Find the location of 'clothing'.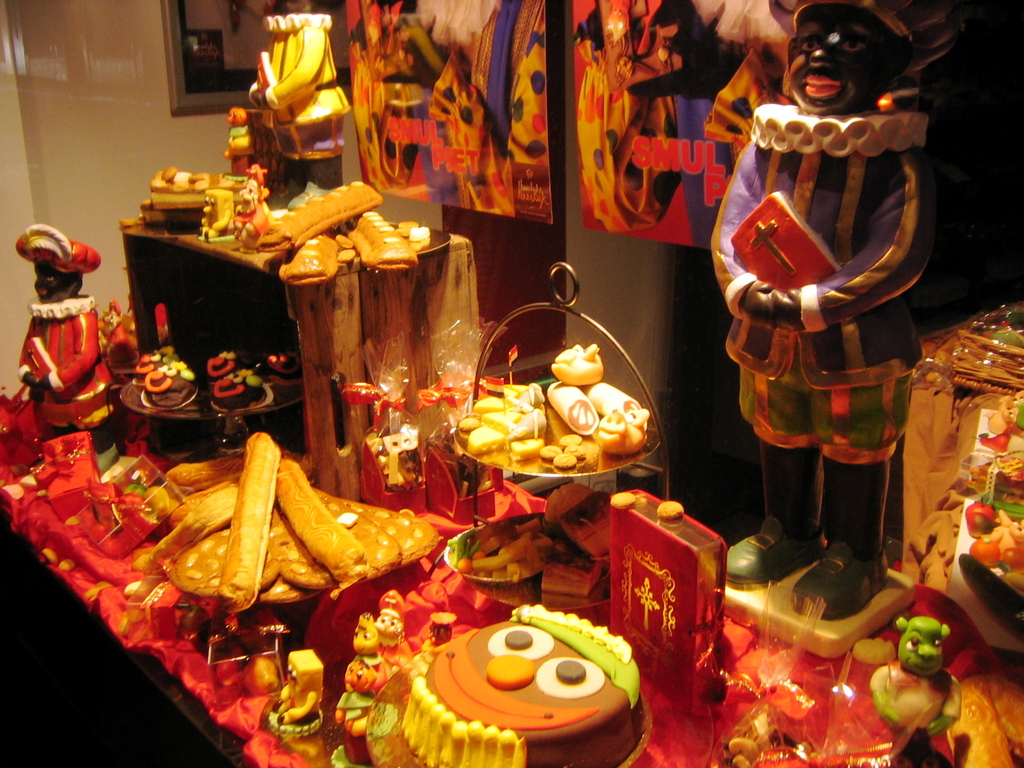
Location: {"left": 718, "top": 97, "right": 936, "bottom": 592}.
